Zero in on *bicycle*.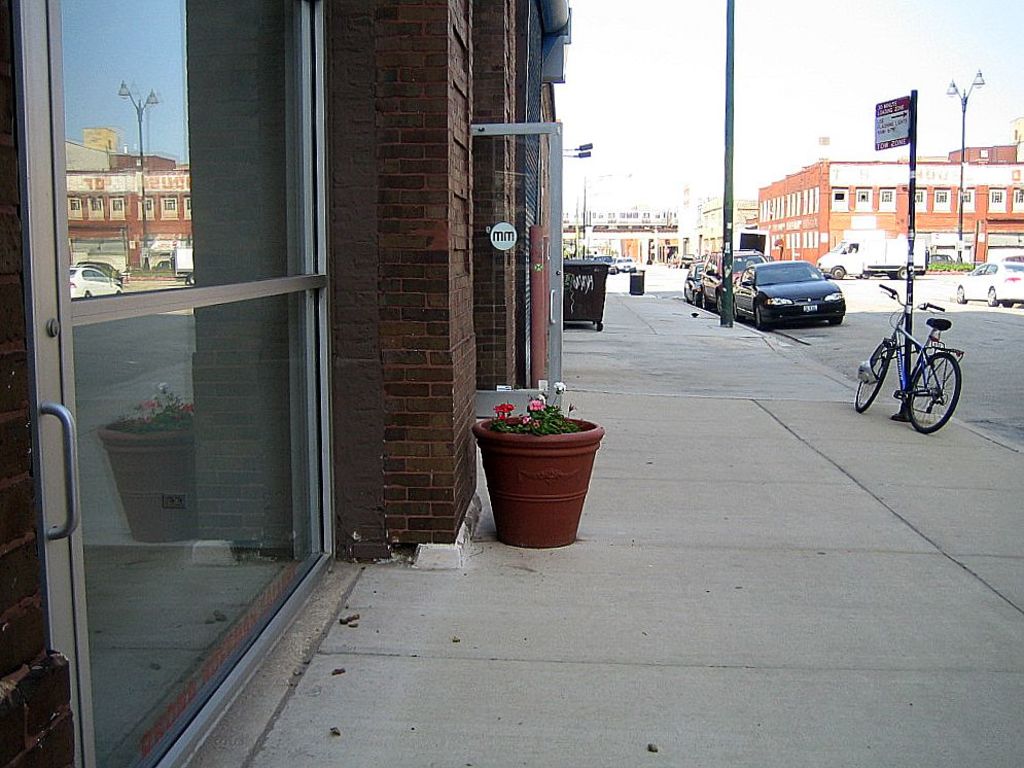
Zeroed in: [862, 295, 964, 429].
